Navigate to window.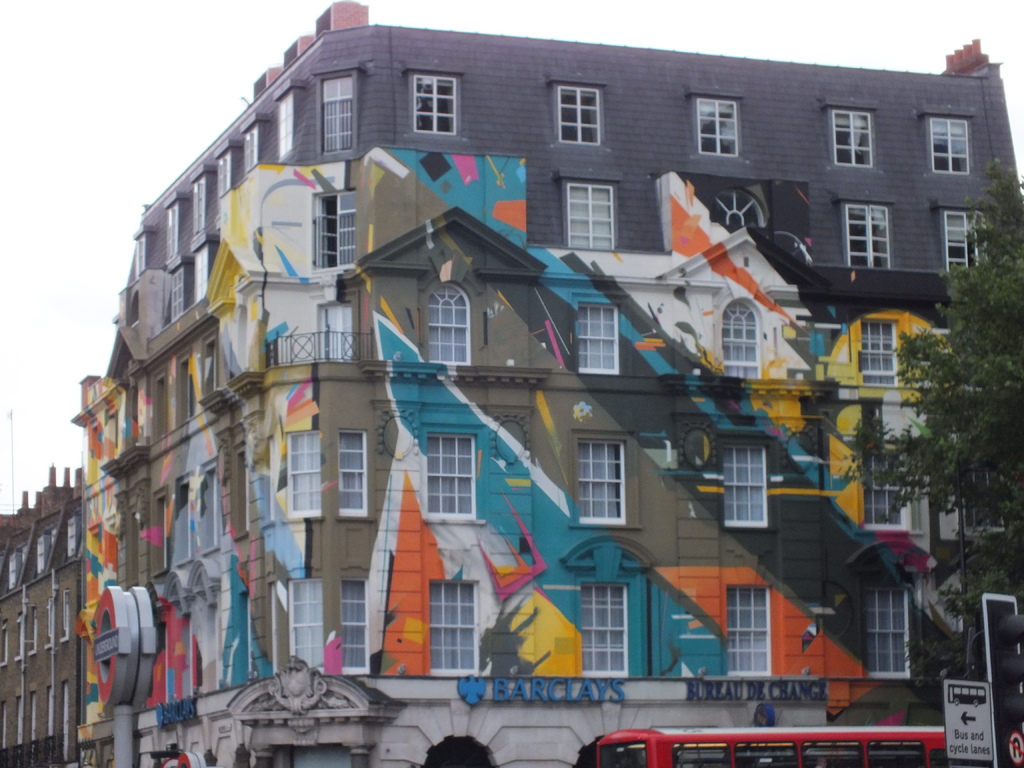
Navigation target: 427/284/468/364.
